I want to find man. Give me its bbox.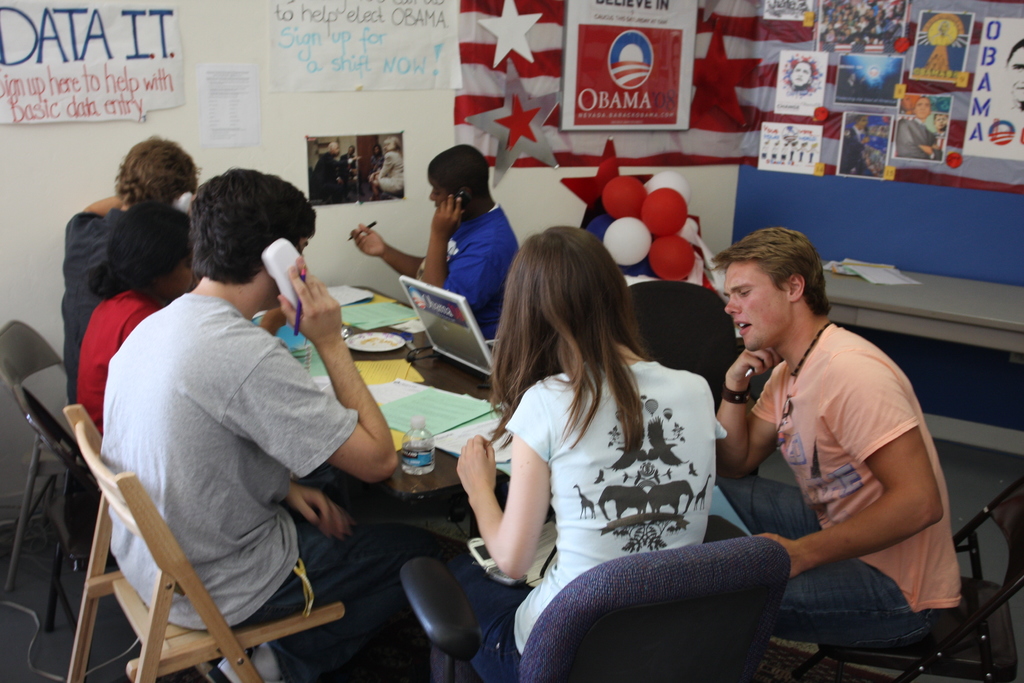
(x1=350, y1=145, x2=521, y2=349).
